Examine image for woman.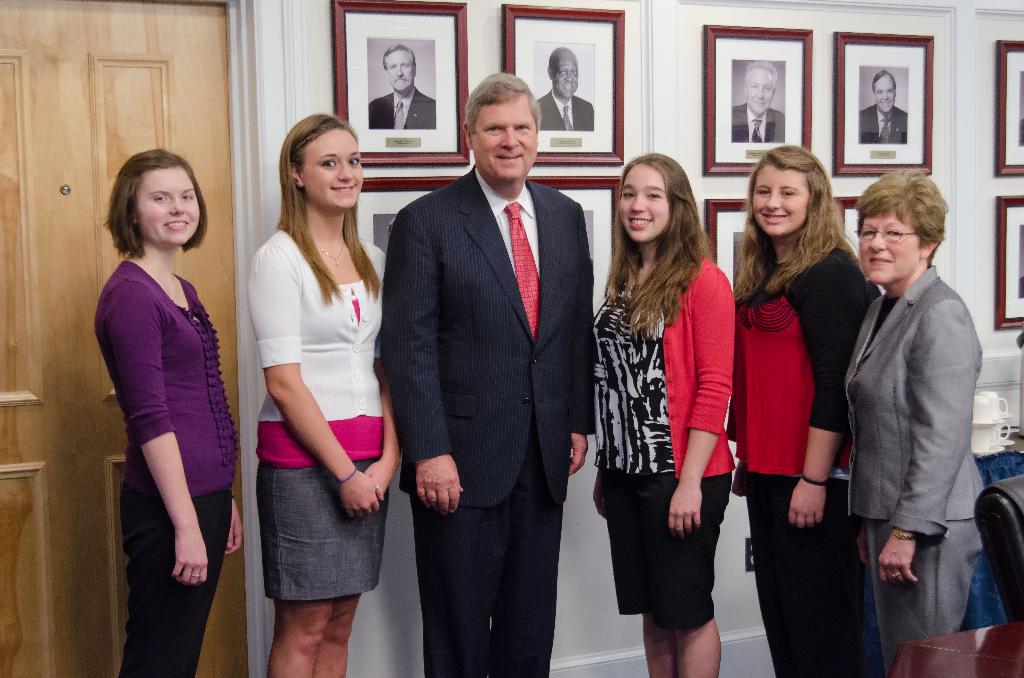
Examination result: 245:113:403:677.
